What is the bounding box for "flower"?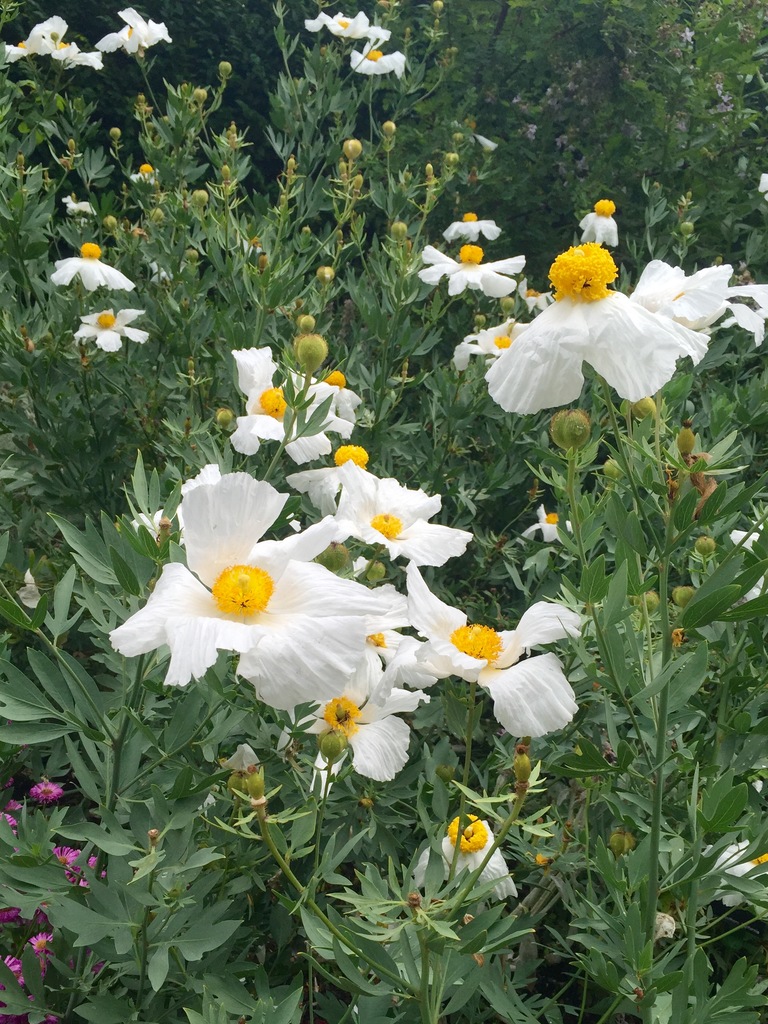
l=308, t=11, r=380, b=34.
